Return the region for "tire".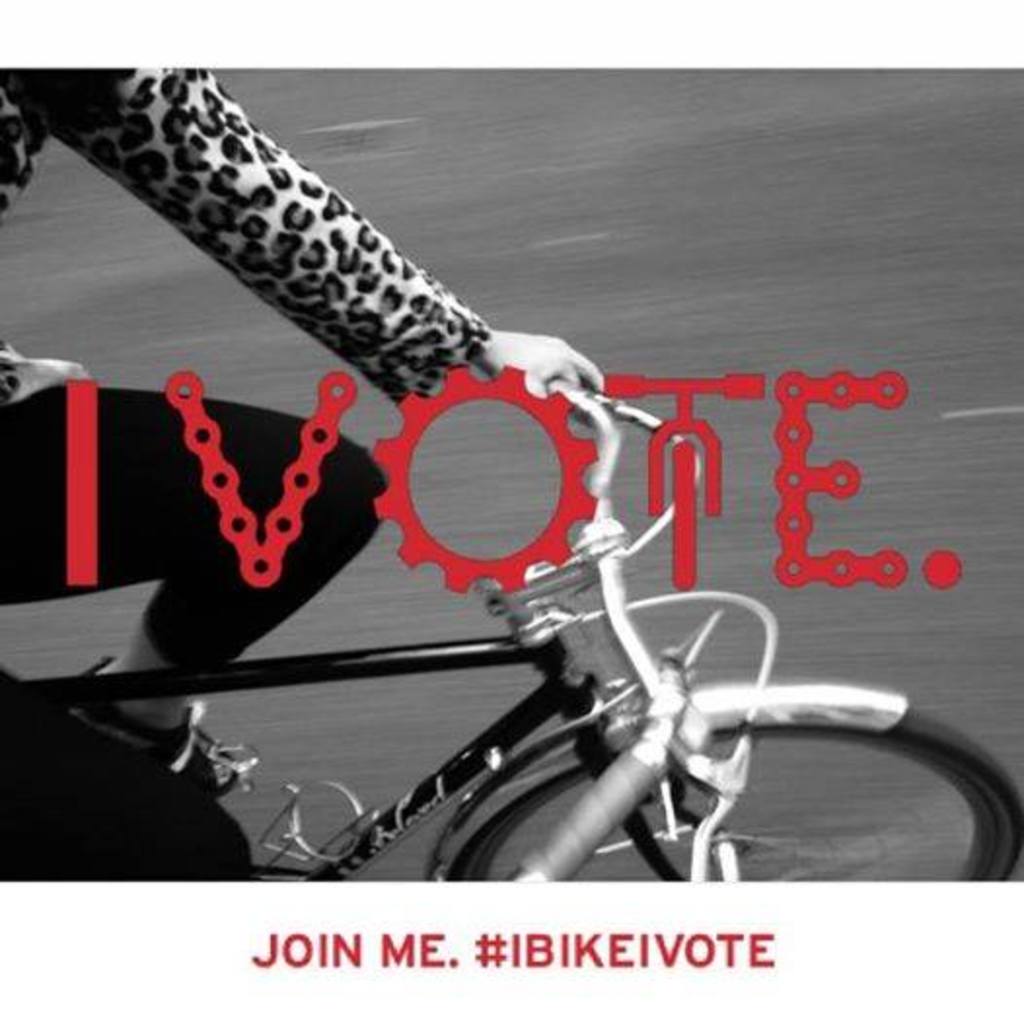
428,703,1022,878.
